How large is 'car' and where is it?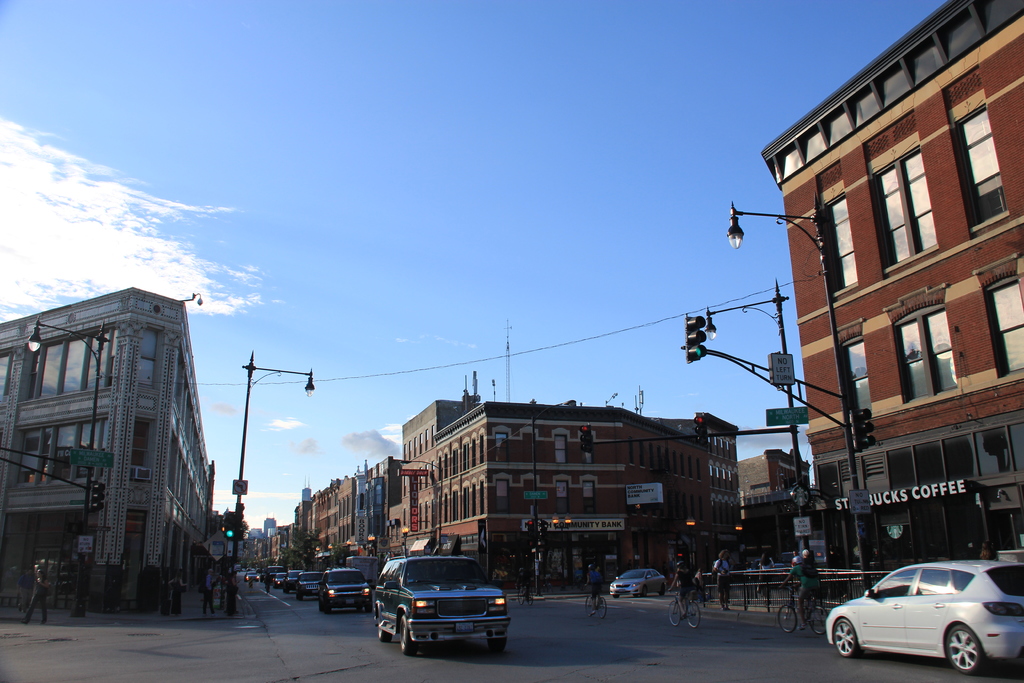
Bounding box: {"x1": 317, "y1": 562, "x2": 379, "y2": 616}.
